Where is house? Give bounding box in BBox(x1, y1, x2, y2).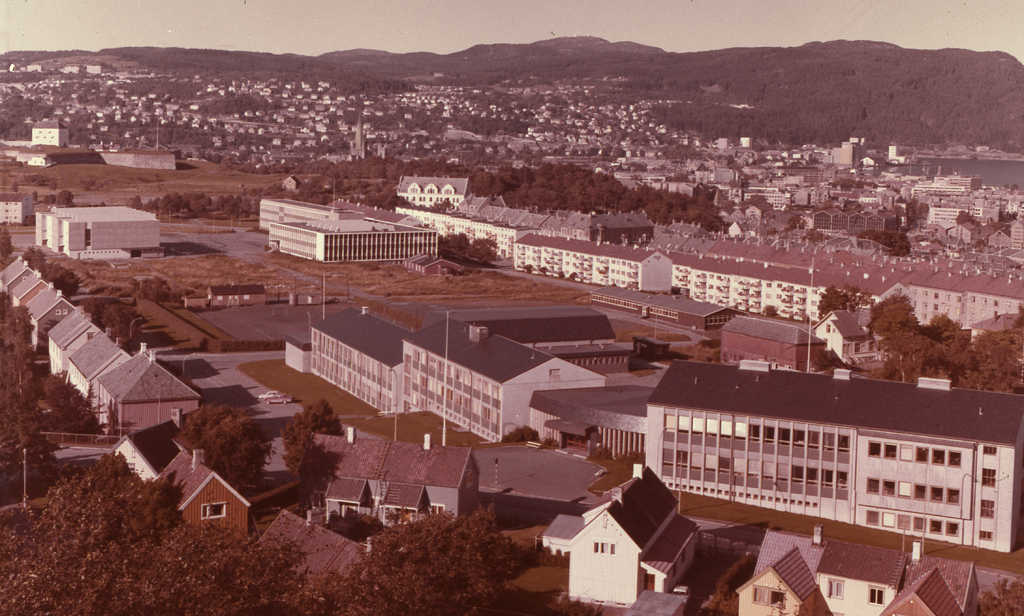
BBox(257, 182, 449, 271).
